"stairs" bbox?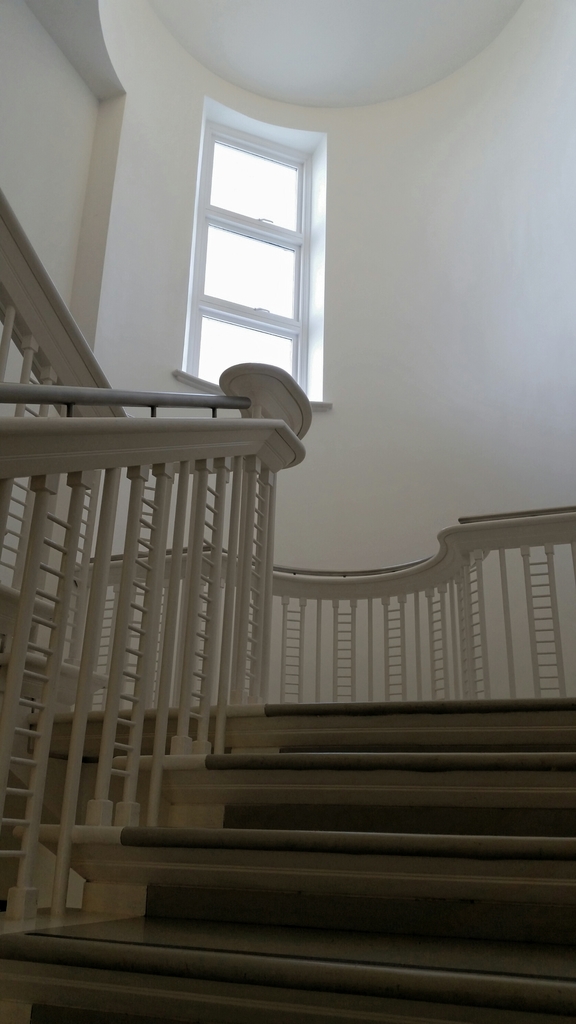
detection(0, 694, 575, 1023)
